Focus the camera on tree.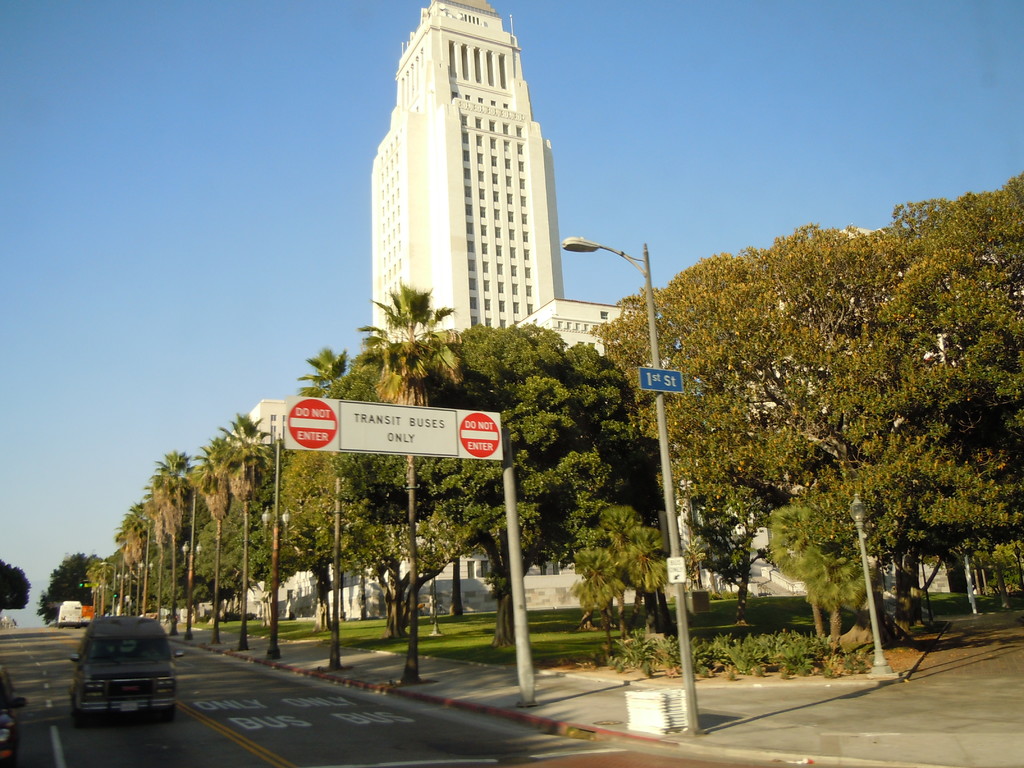
Focus region: box(0, 556, 31, 614).
